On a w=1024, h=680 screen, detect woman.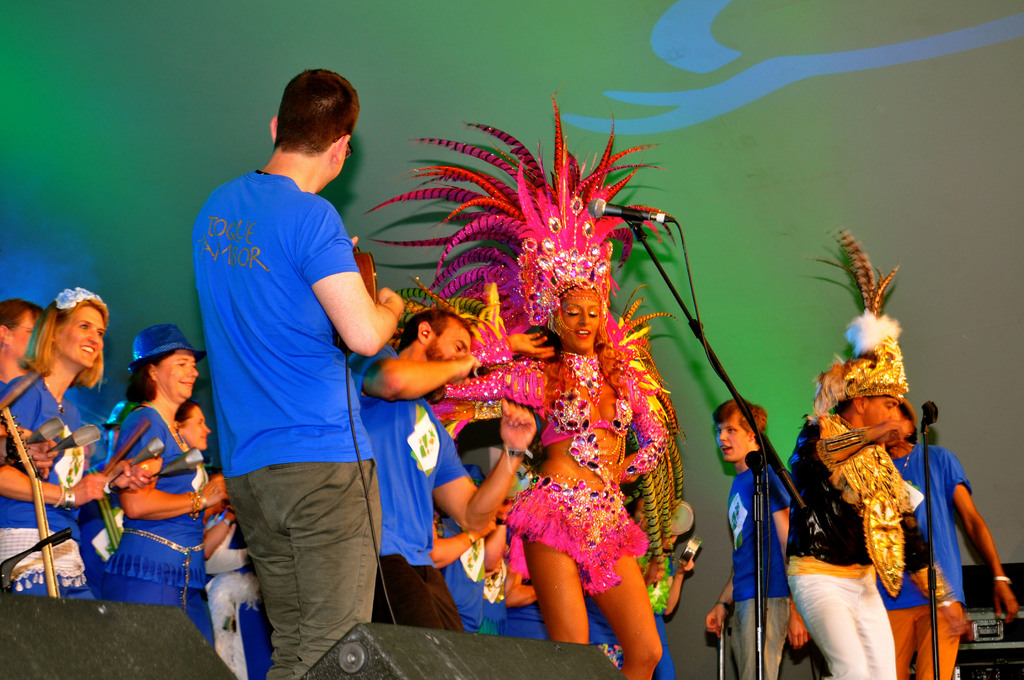
{"left": 88, "top": 318, "right": 225, "bottom": 654}.
